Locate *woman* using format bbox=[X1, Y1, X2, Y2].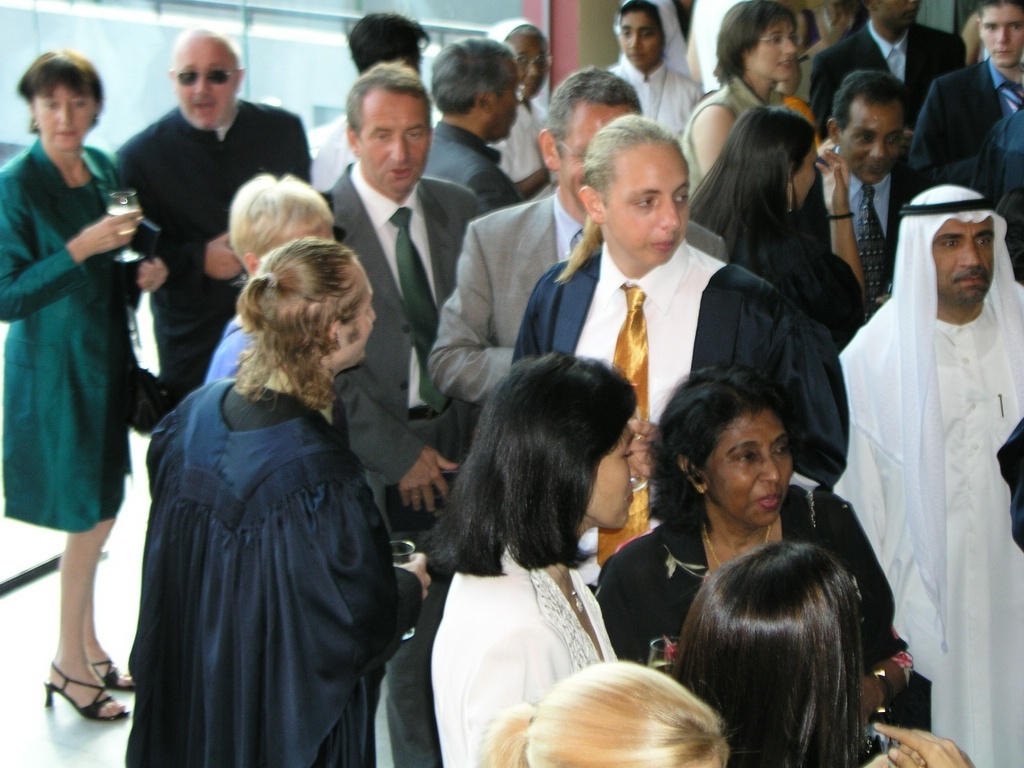
bbox=[679, 0, 819, 212].
